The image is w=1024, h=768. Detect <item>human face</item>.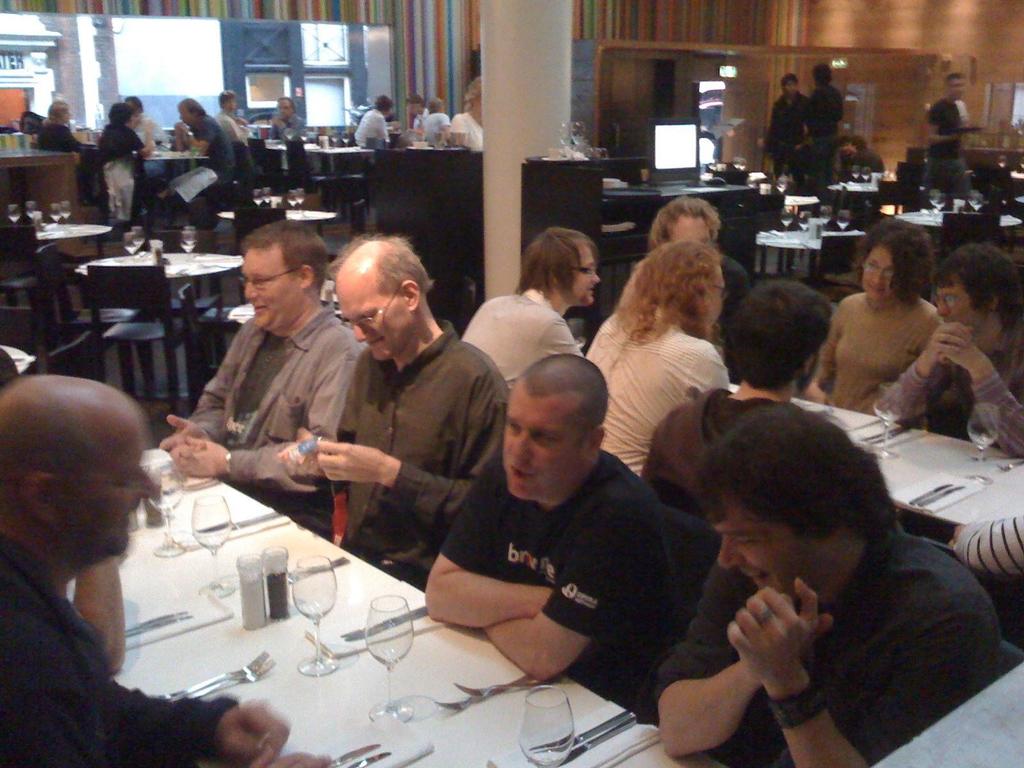
Detection: {"x1": 278, "y1": 99, "x2": 294, "y2": 119}.
